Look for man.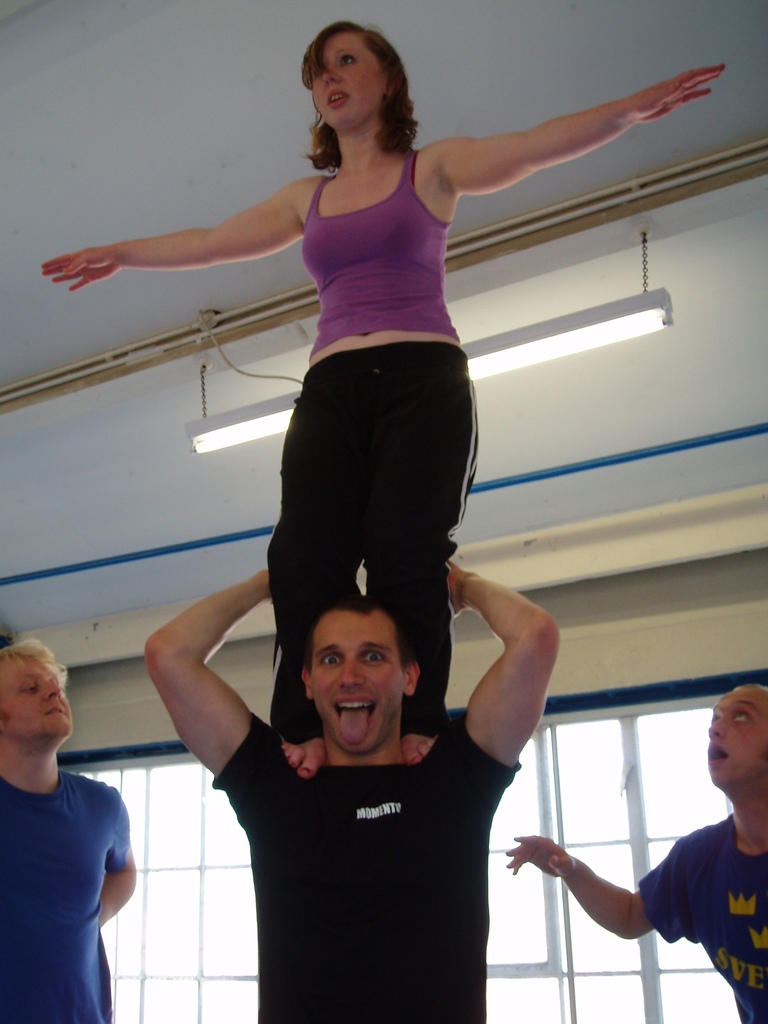
Found: pyautogui.locateOnScreen(501, 684, 767, 1023).
